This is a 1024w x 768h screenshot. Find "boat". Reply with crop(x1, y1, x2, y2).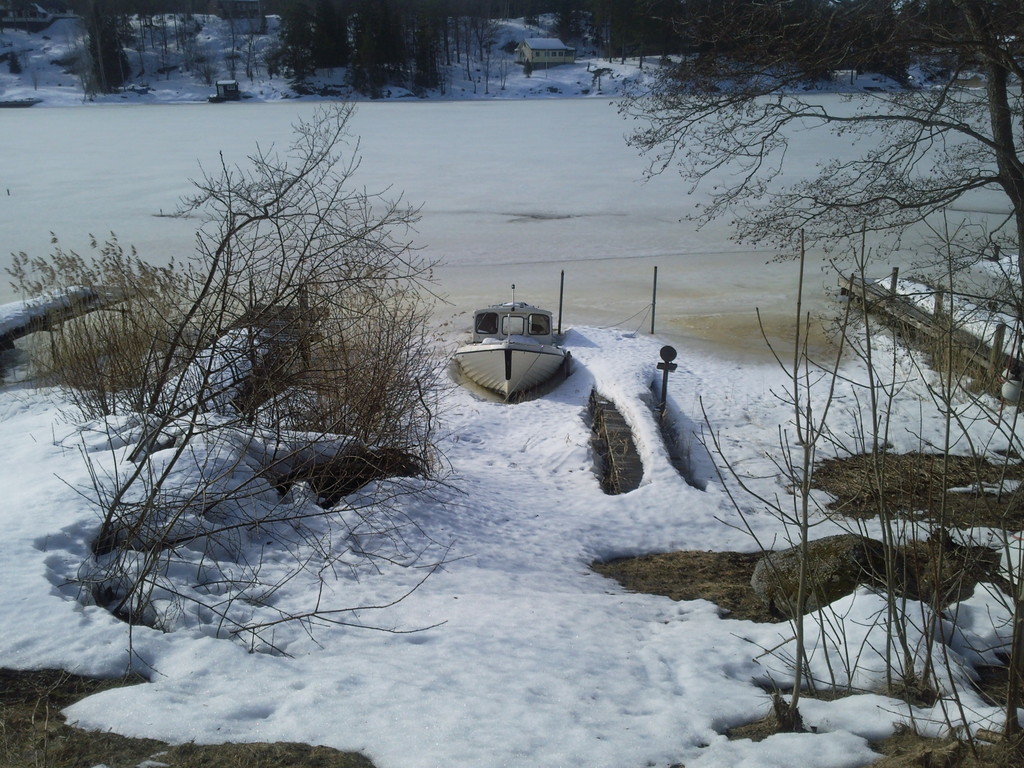
crop(452, 270, 590, 383).
